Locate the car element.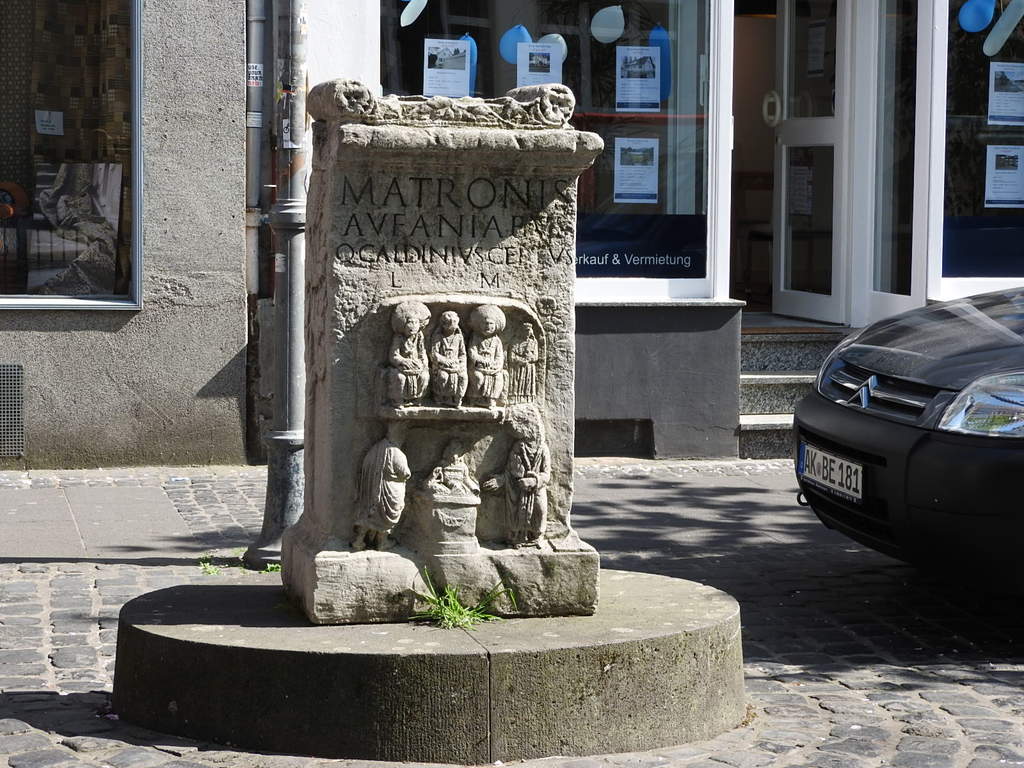
Element bbox: l=785, t=289, r=1018, b=593.
